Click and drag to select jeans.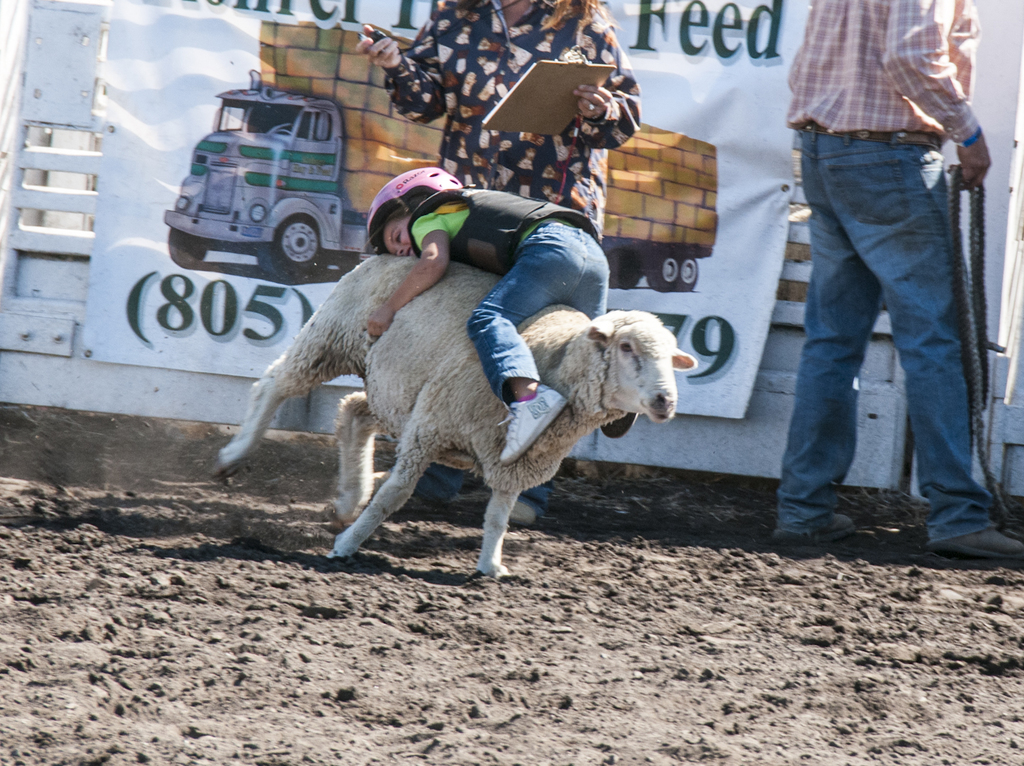
Selection: bbox=(468, 218, 605, 405).
